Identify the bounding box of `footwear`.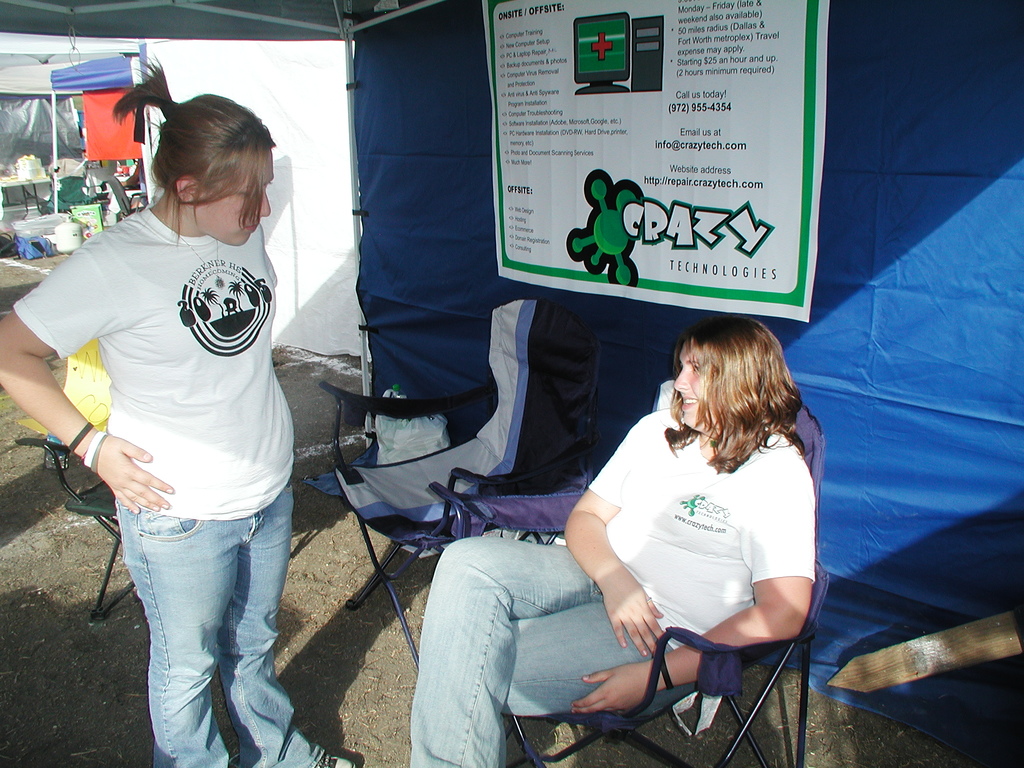
left=320, top=758, right=356, bottom=767.
